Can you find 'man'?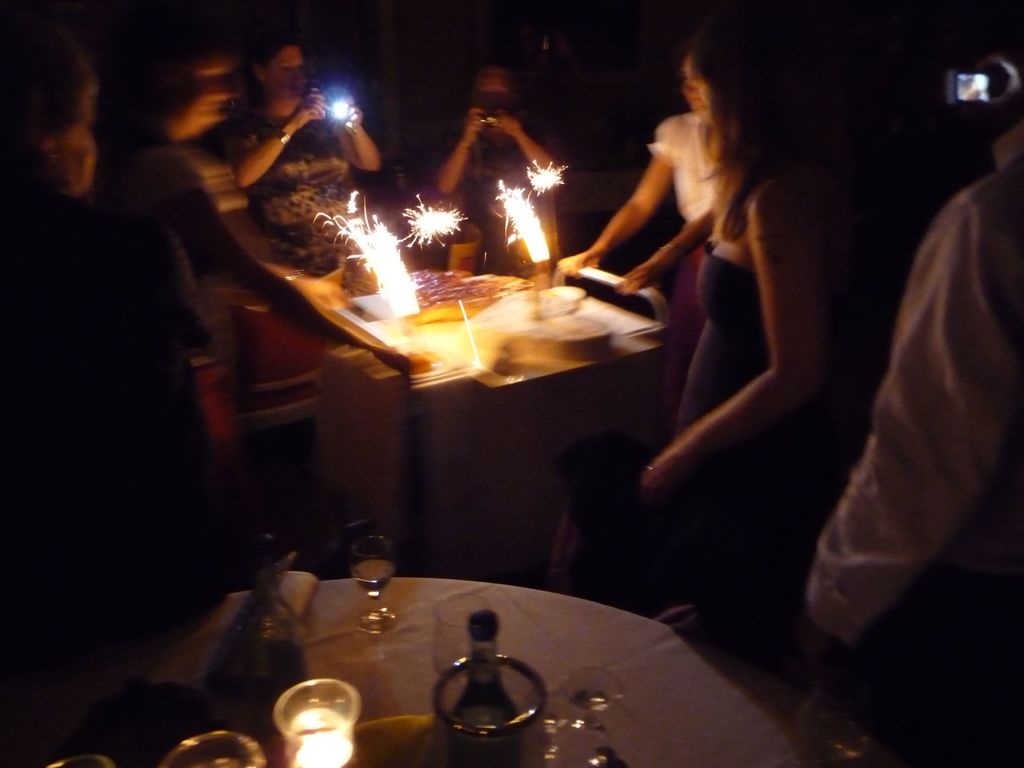
Yes, bounding box: Rect(797, 45, 1023, 767).
